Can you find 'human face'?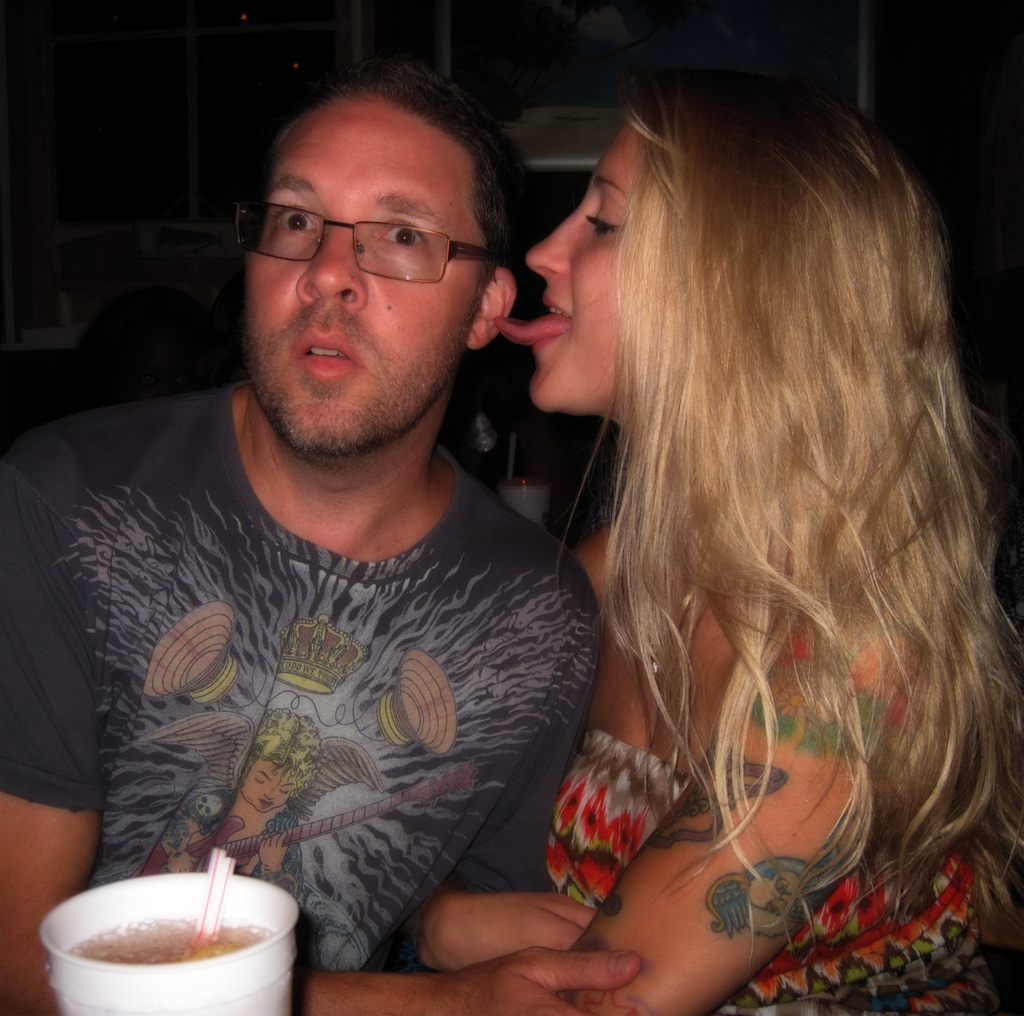
Yes, bounding box: 244 96 482 447.
